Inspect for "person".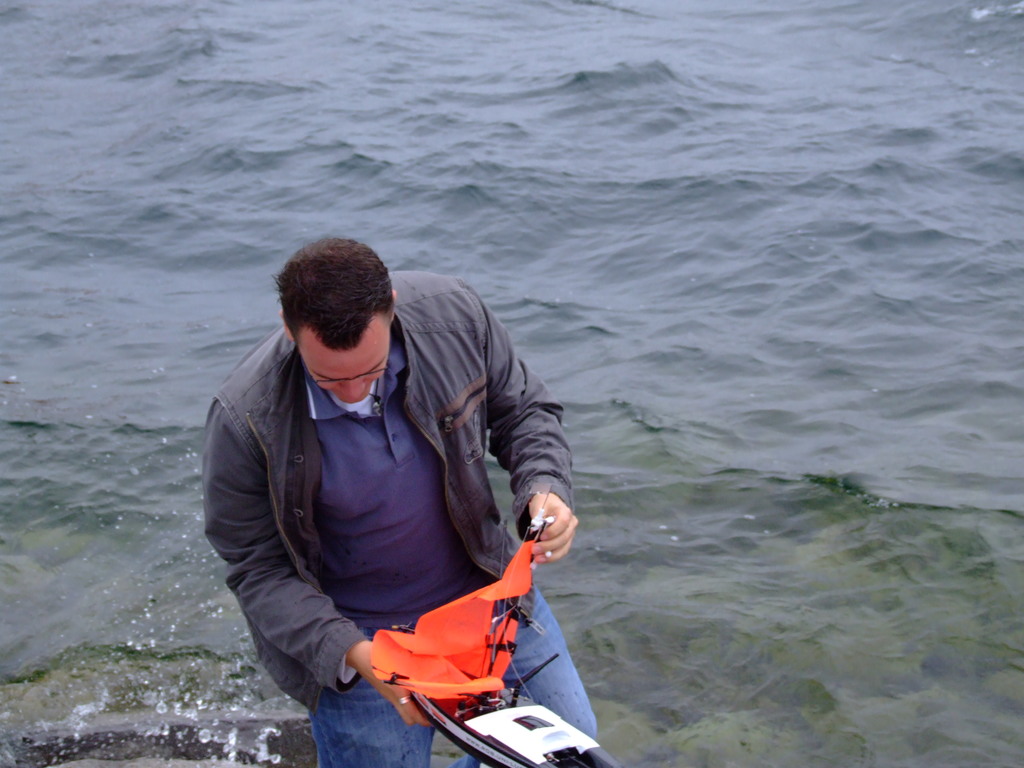
Inspection: (194, 236, 597, 767).
